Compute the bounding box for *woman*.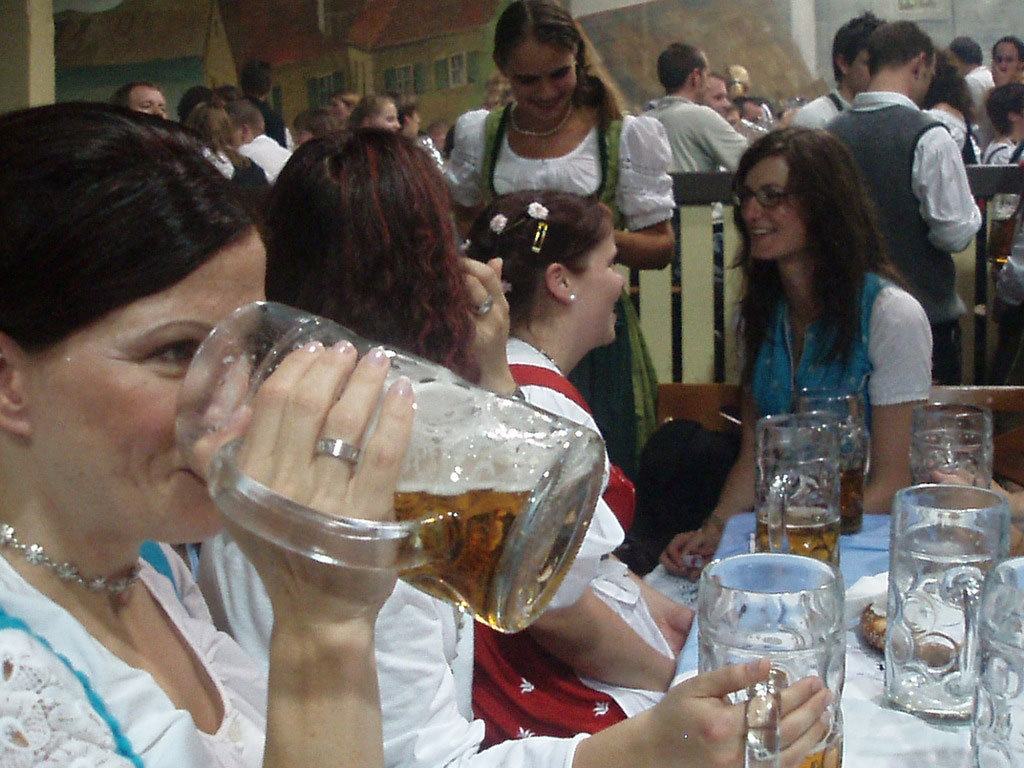
[left=264, top=114, right=844, bottom=767].
